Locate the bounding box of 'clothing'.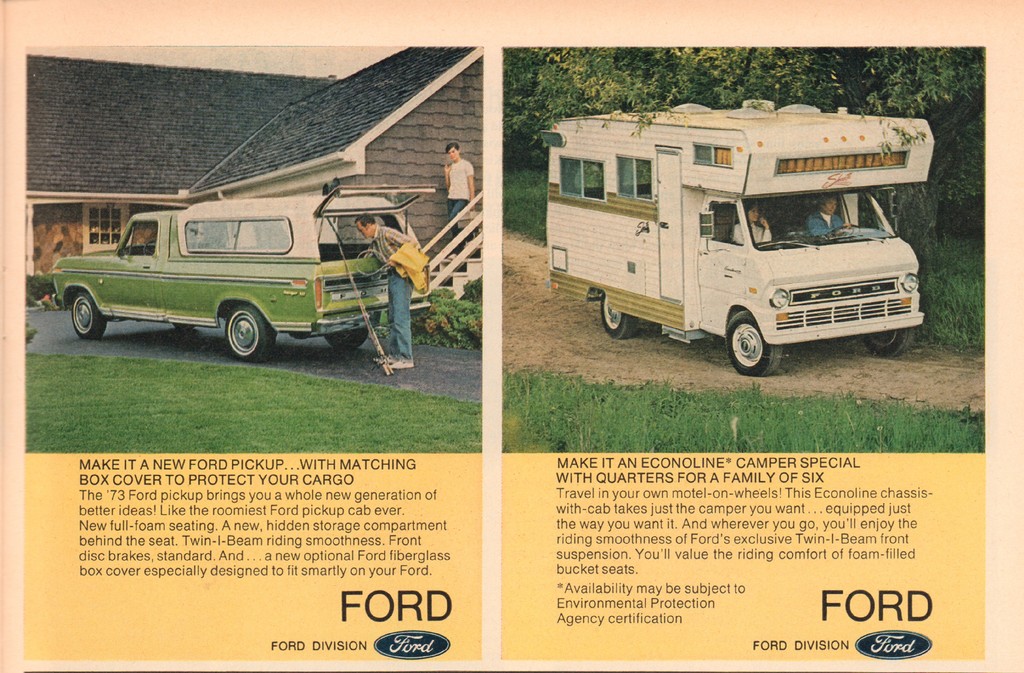
Bounding box: [x1=808, y1=206, x2=850, y2=240].
